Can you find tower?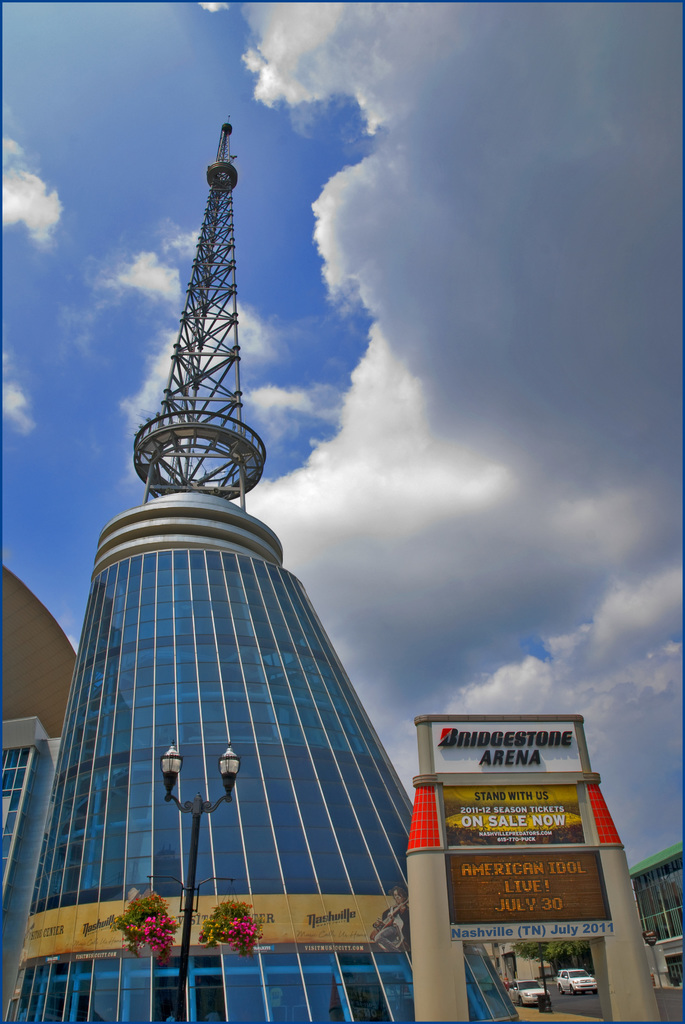
Yes, bounding box: detection(24, 97, 419, 1023).
